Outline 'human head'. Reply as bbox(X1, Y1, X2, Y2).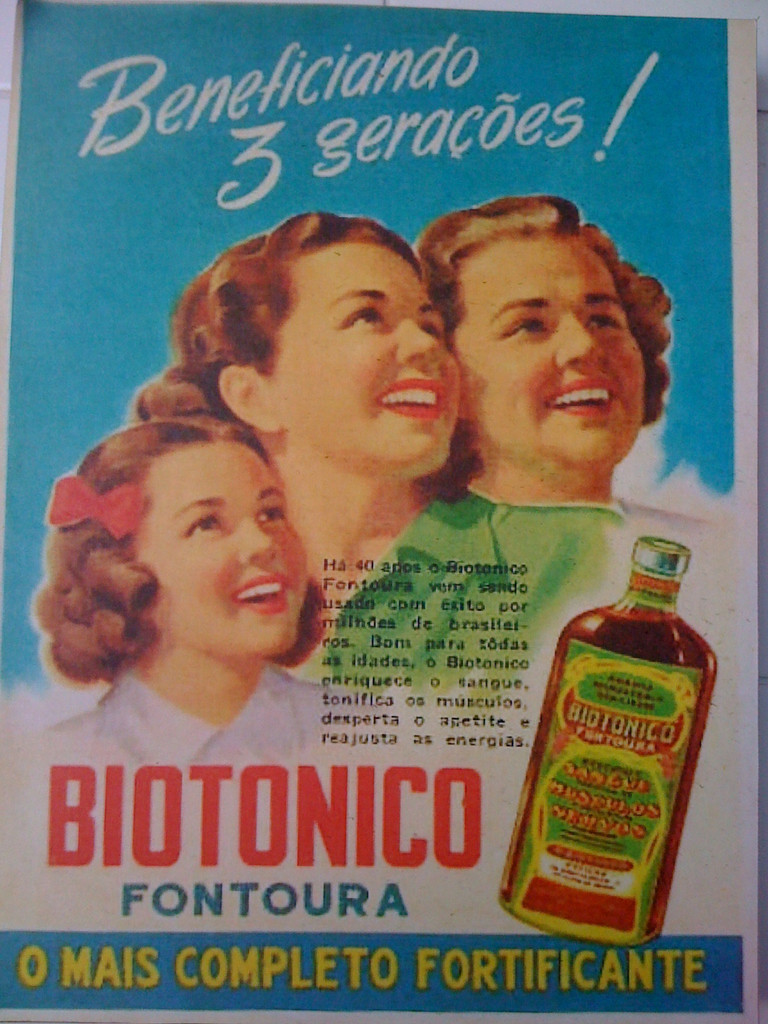
bbox(415, 187, 680, 483).
